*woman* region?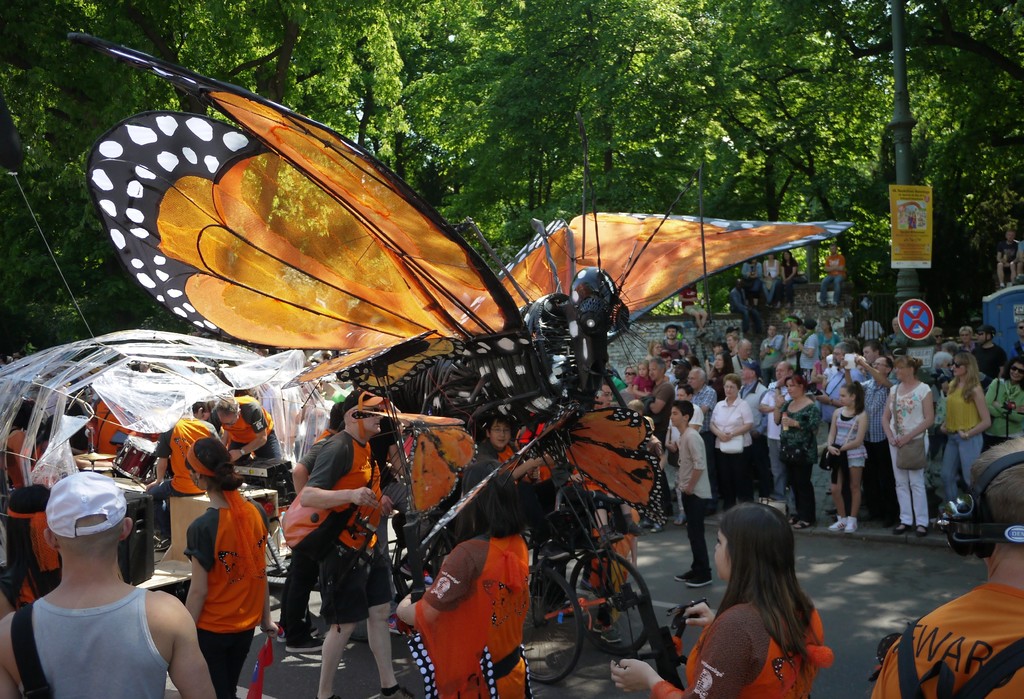
bbox=[881, 353, 935, 533]
